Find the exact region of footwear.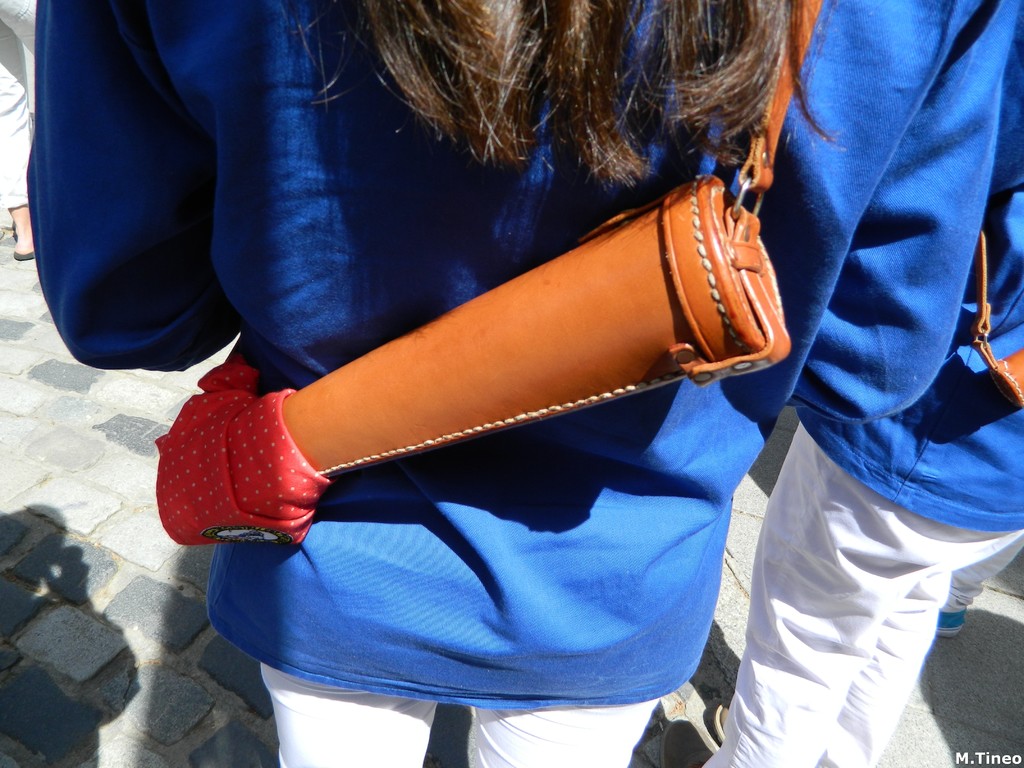
Exact region: (x1=708, y1=699, x2=737, y2=740).
